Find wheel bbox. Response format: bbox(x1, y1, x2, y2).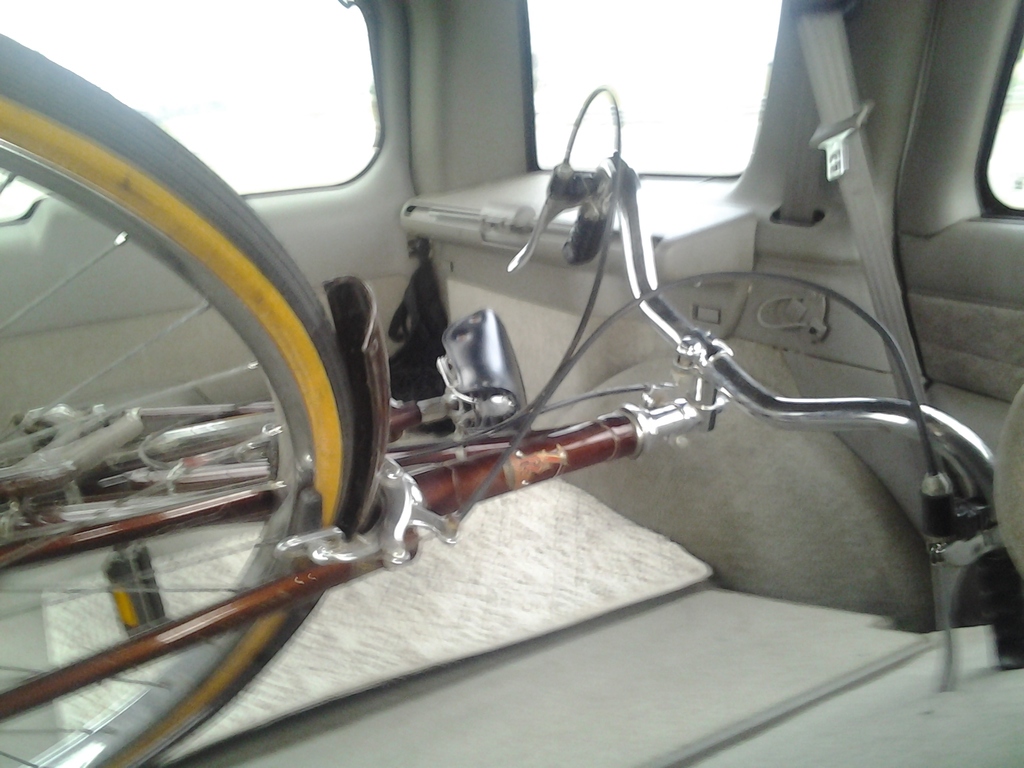
bbox(0, 25, 333, 767).
